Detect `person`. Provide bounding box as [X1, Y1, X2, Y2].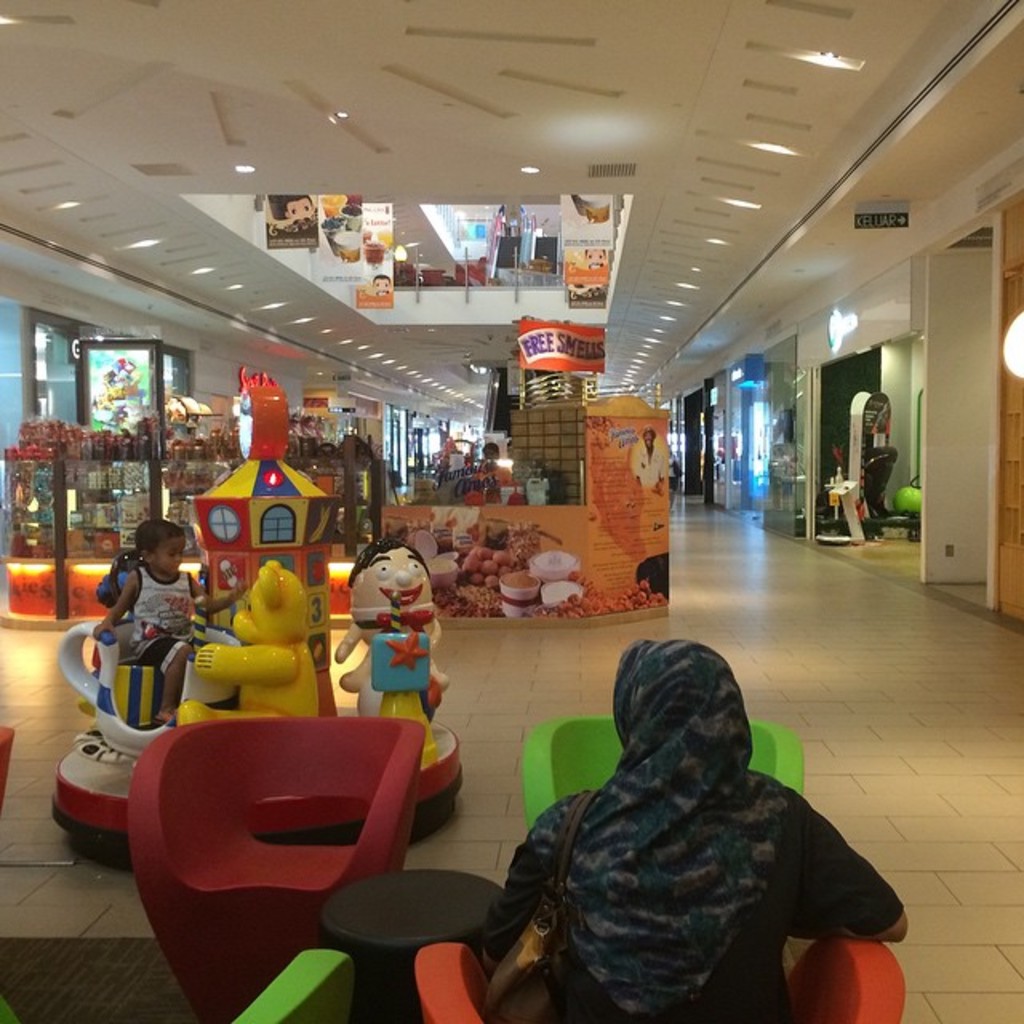
[94, 517, 256, 726].
